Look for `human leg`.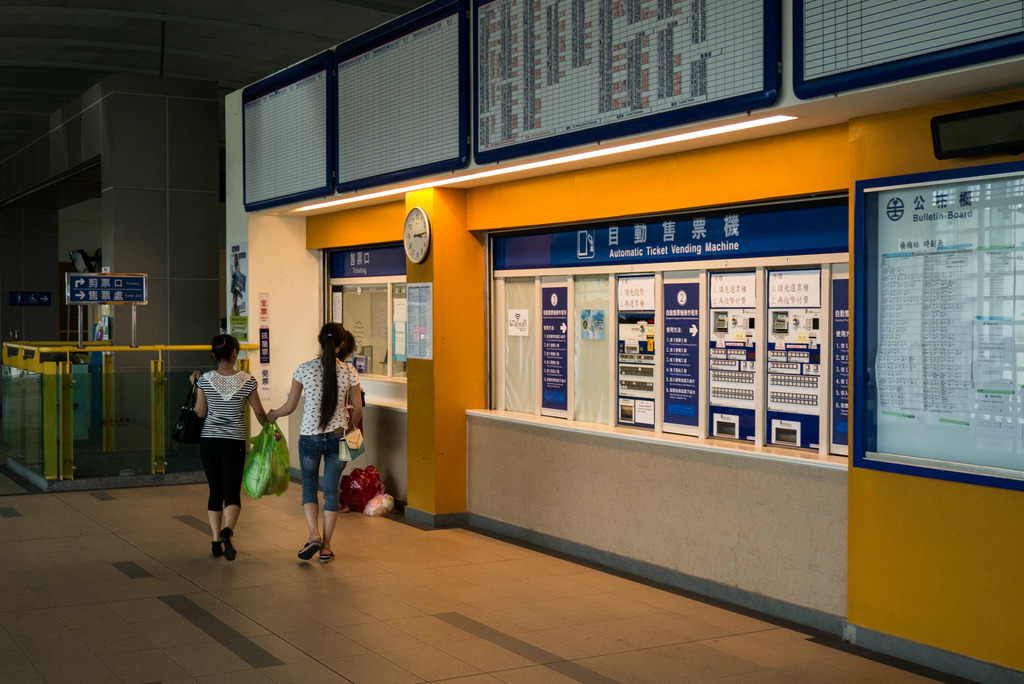
Found: x1=201, y1=437, x2=247, y2=562.
